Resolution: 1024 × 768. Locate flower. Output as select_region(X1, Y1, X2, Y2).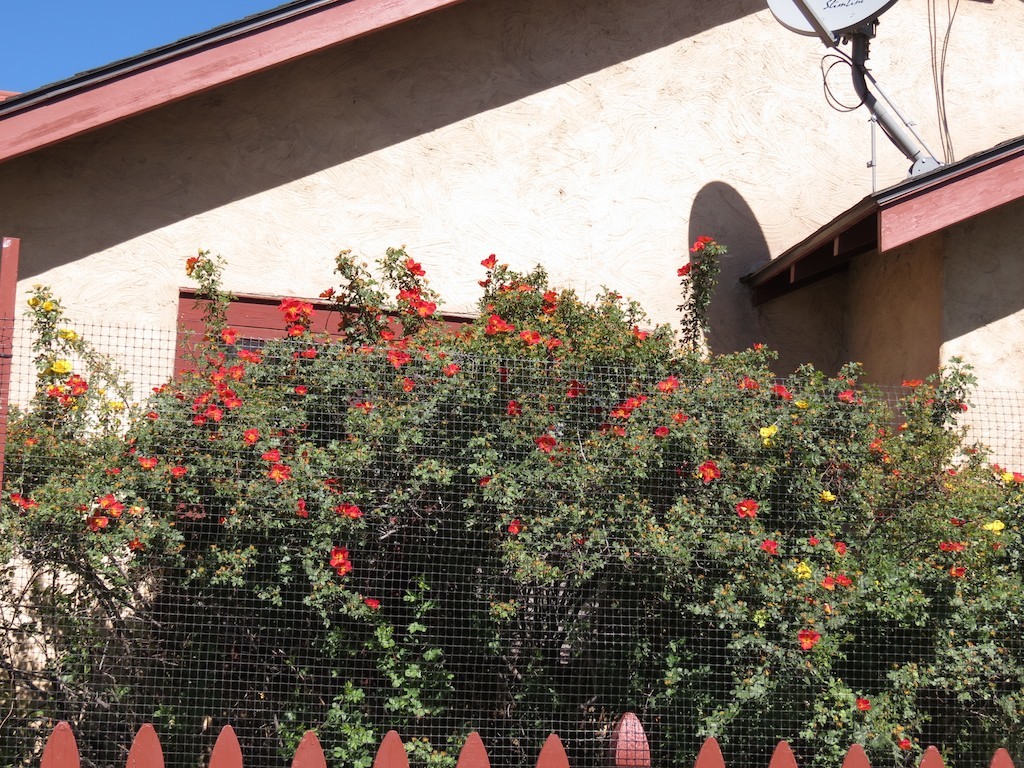
select_region(952, 565, 964, 580).
